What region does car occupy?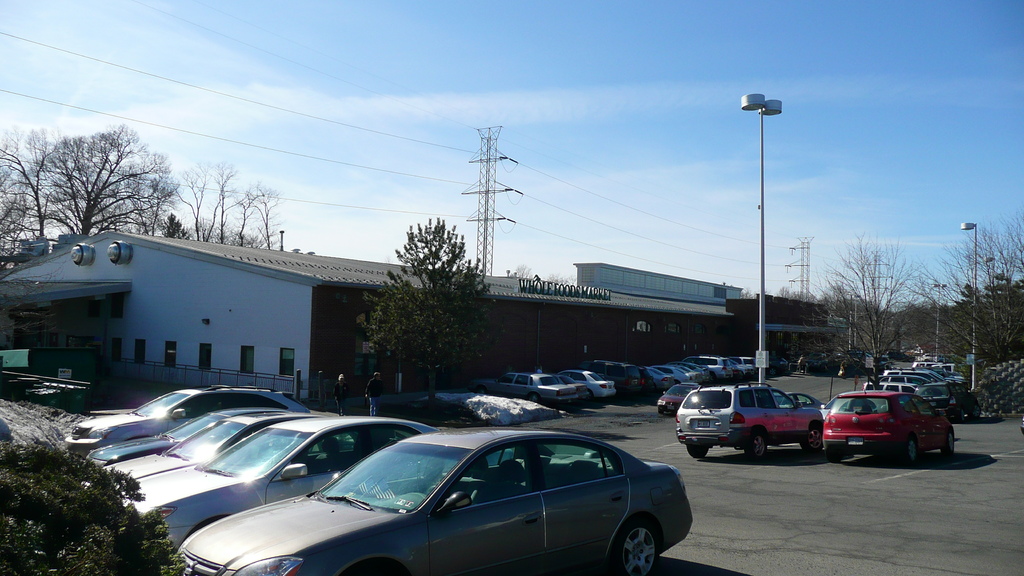
676, 381, 827, 459.
